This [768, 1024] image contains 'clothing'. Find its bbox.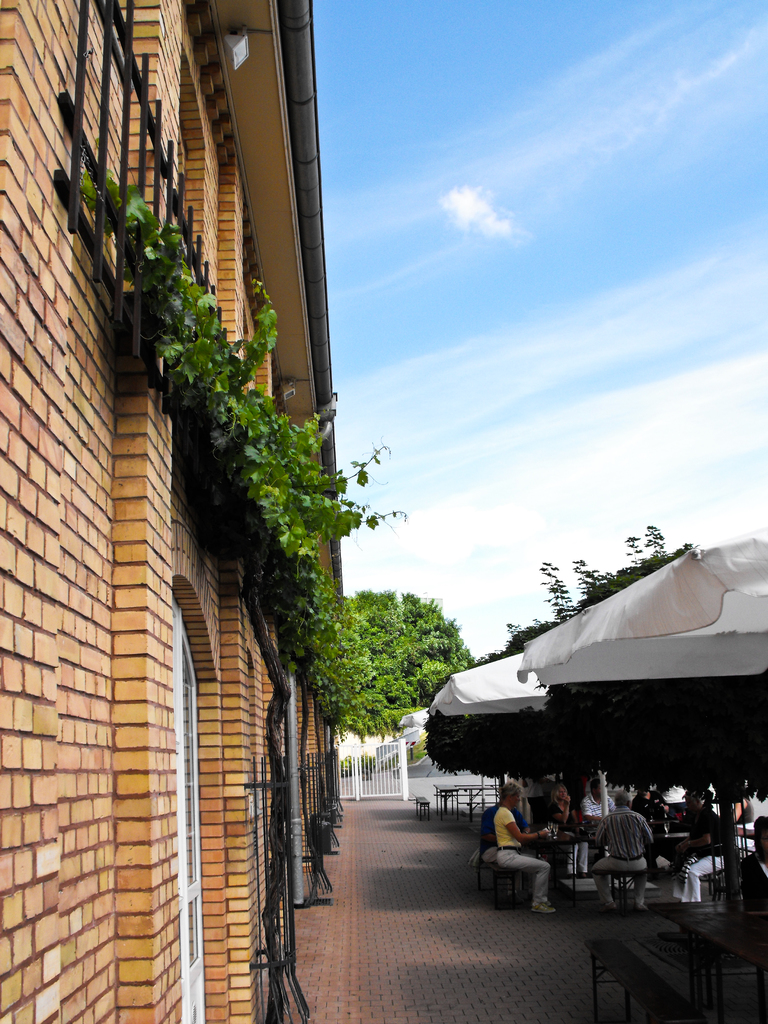
BBox(737, 801, 755, 848).
